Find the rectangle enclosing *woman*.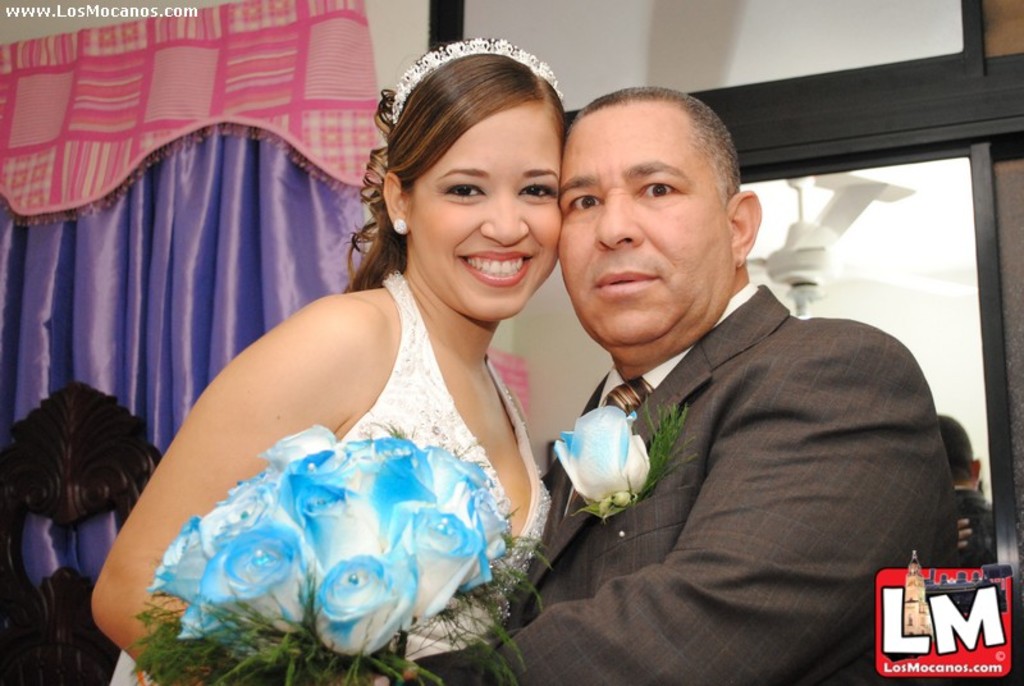
957,471,992,546.
